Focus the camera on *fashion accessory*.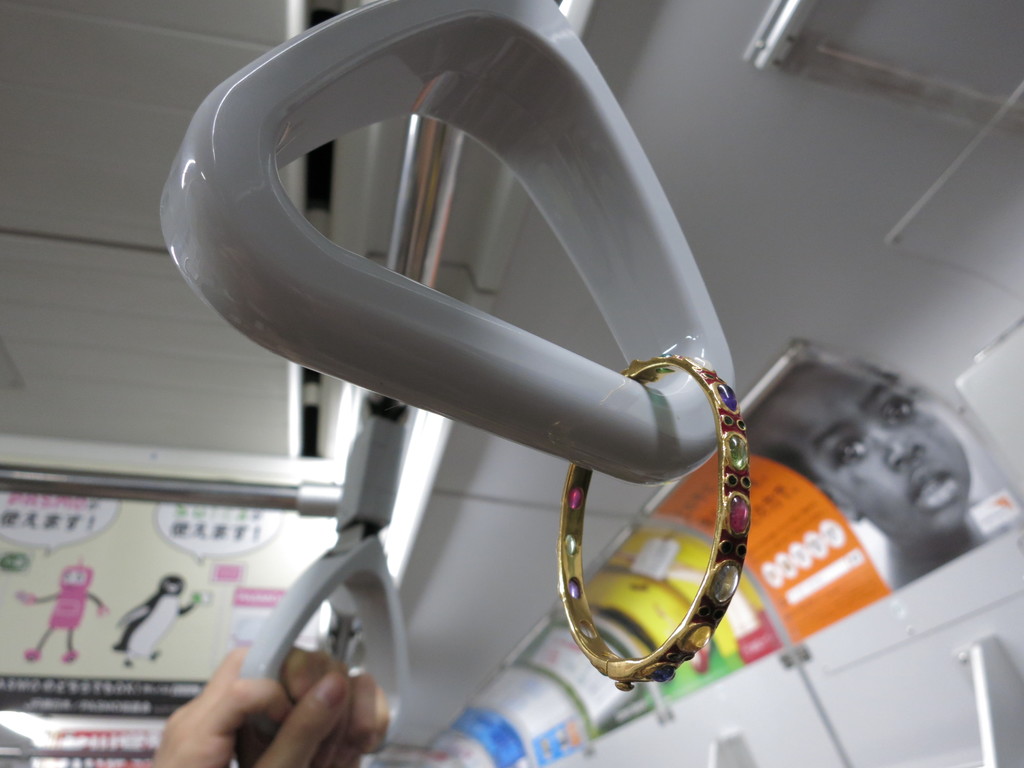
Focus region: bbox=(559, 352, 752, 694).
